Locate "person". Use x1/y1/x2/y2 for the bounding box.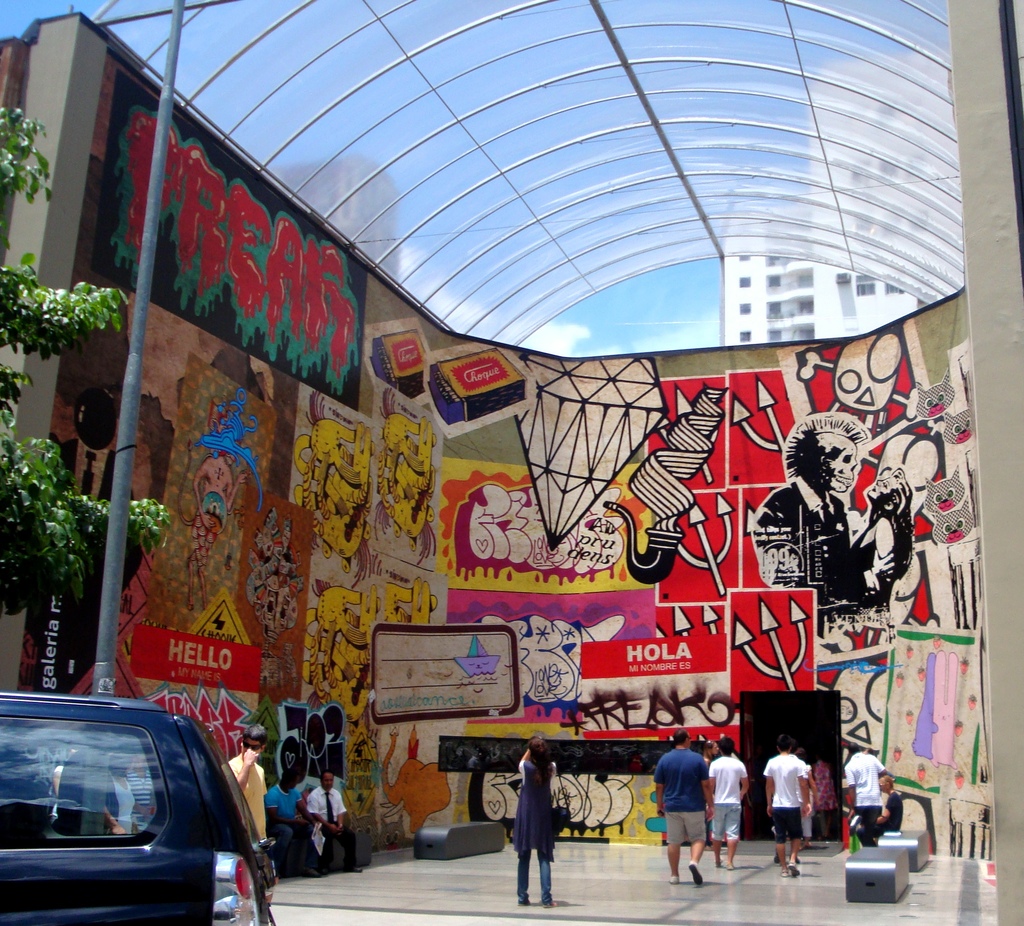
779/751/817/874.
